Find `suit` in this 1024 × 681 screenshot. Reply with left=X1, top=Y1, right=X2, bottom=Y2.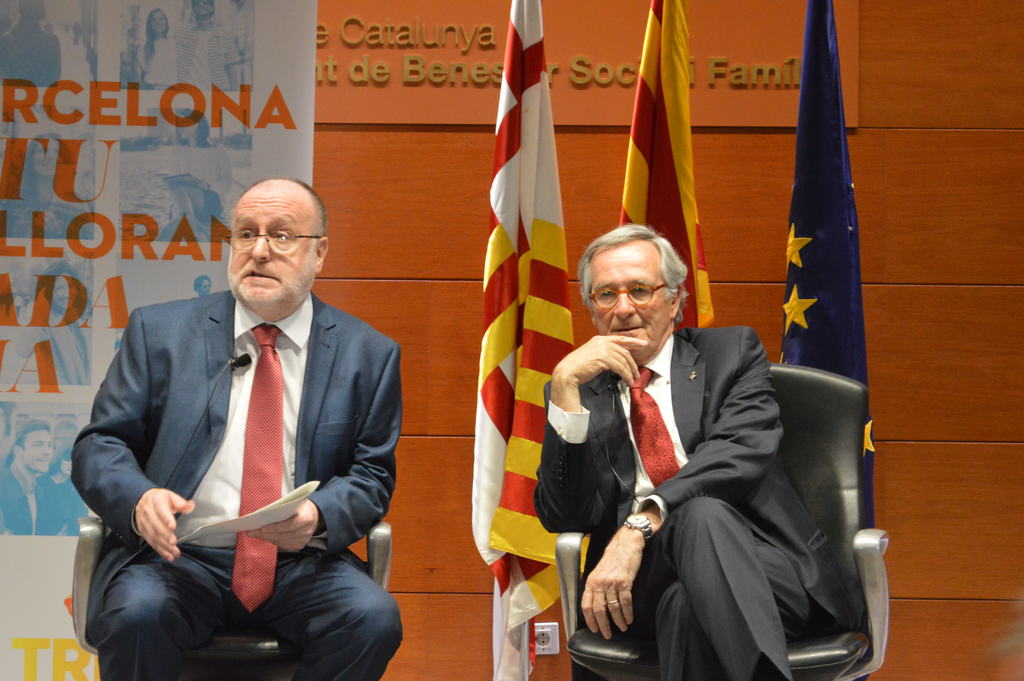
left=0, top=459, right=68, bottom=536.
